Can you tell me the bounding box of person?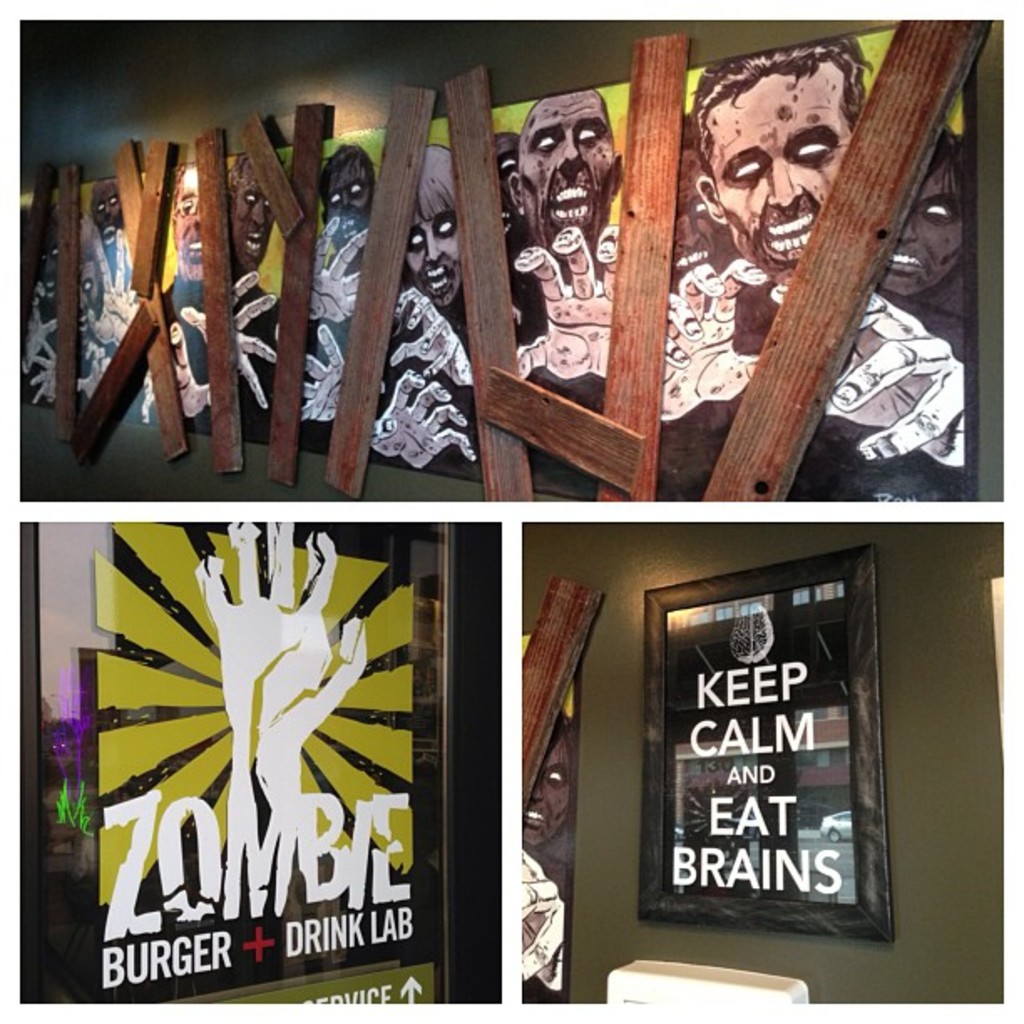
BBox(517, 84, 621, 417).
